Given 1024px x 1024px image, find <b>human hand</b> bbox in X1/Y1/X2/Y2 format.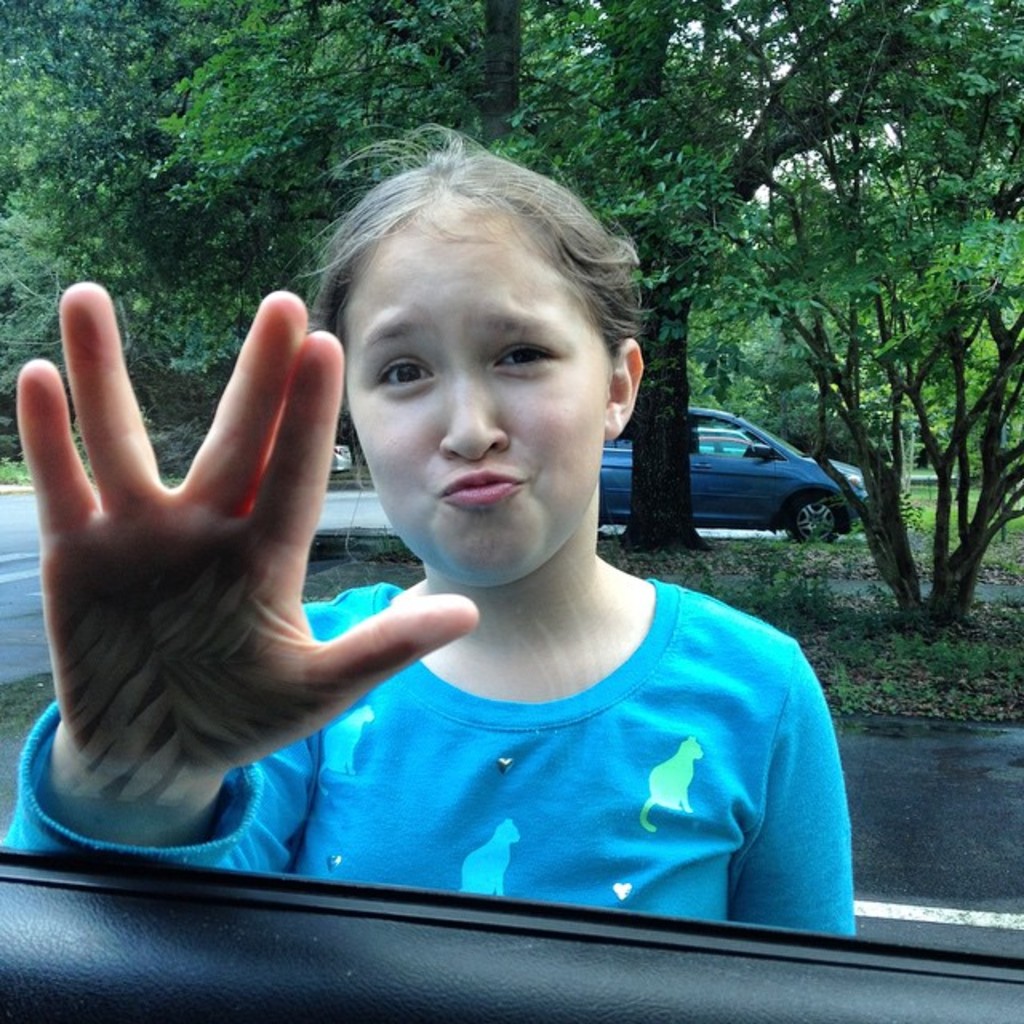
21/277/413/854.
